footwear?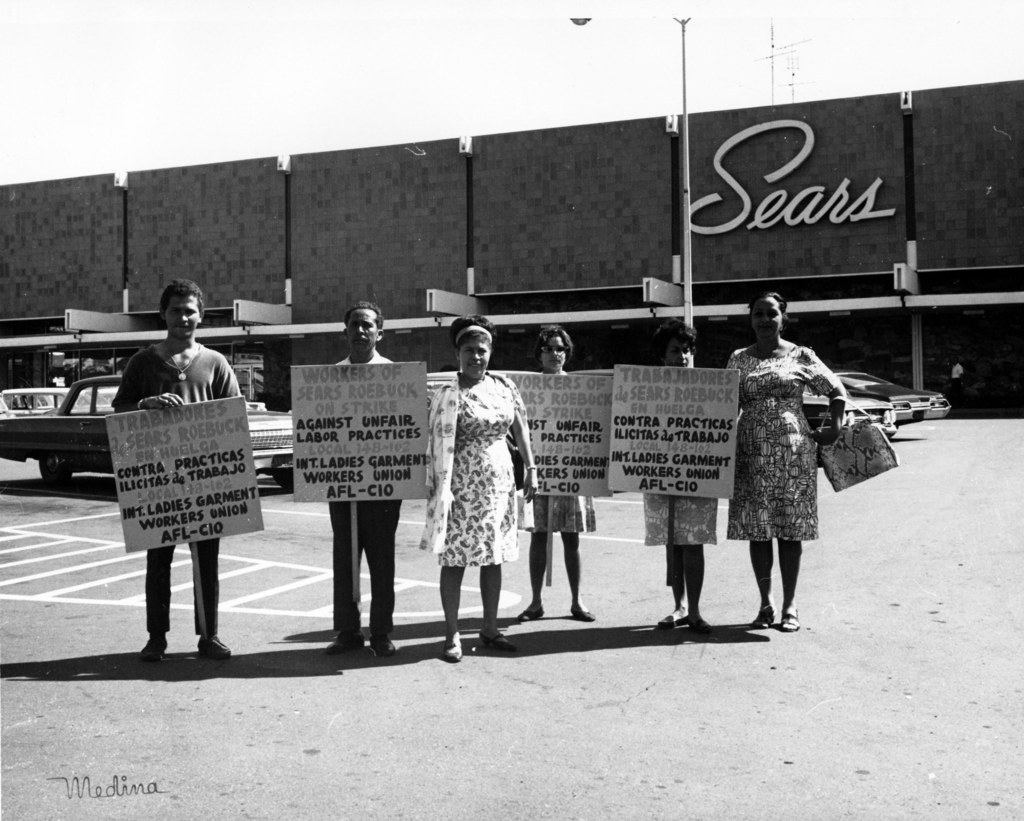
144, 637, 170, 658
